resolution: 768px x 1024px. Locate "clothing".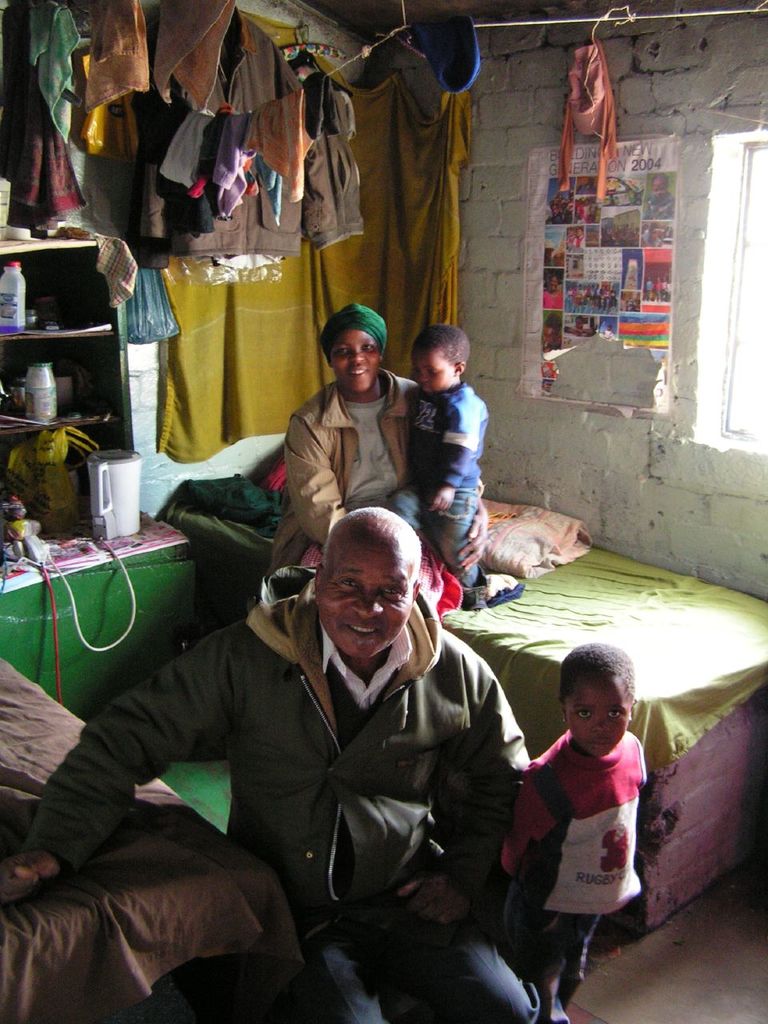
box=[0, 0, 82, 230].
